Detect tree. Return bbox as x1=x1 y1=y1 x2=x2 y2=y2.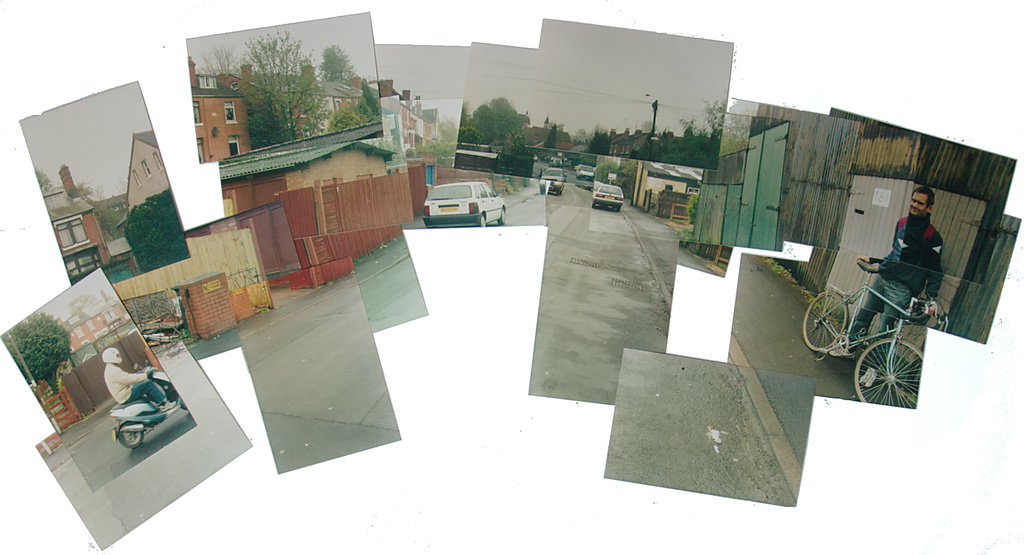
x1=67 y1=180 x2=127 y2=234.
